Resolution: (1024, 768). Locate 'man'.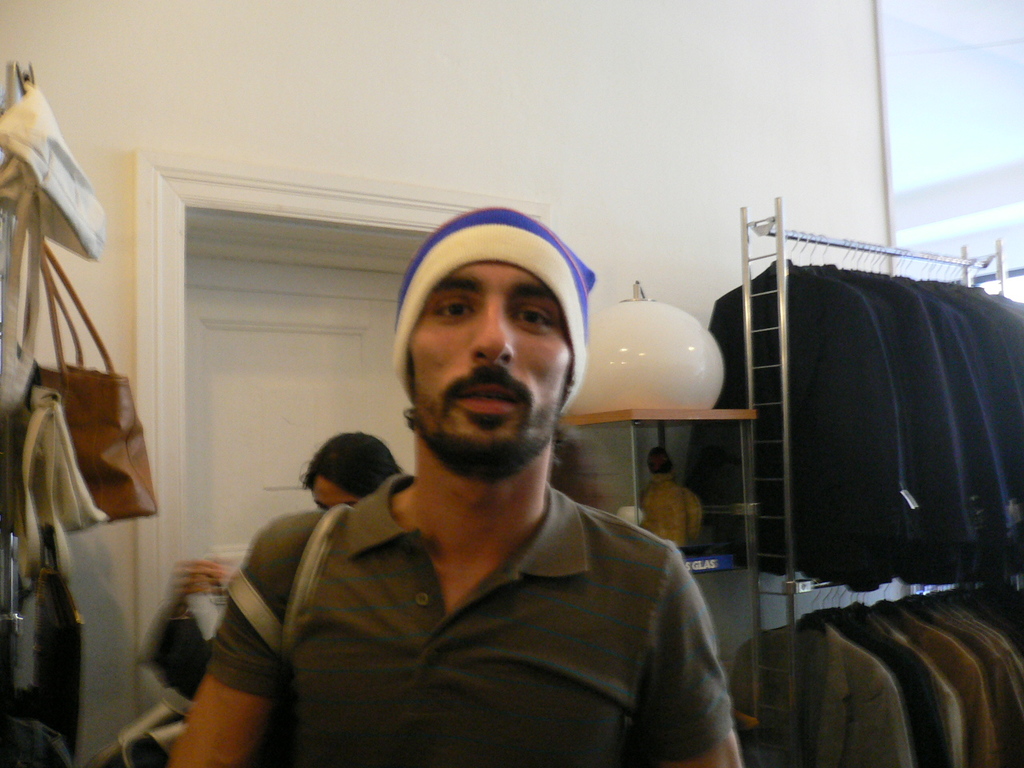
{"x1": 185, "y1": 219, "x2": 737, "y2": 750}.
